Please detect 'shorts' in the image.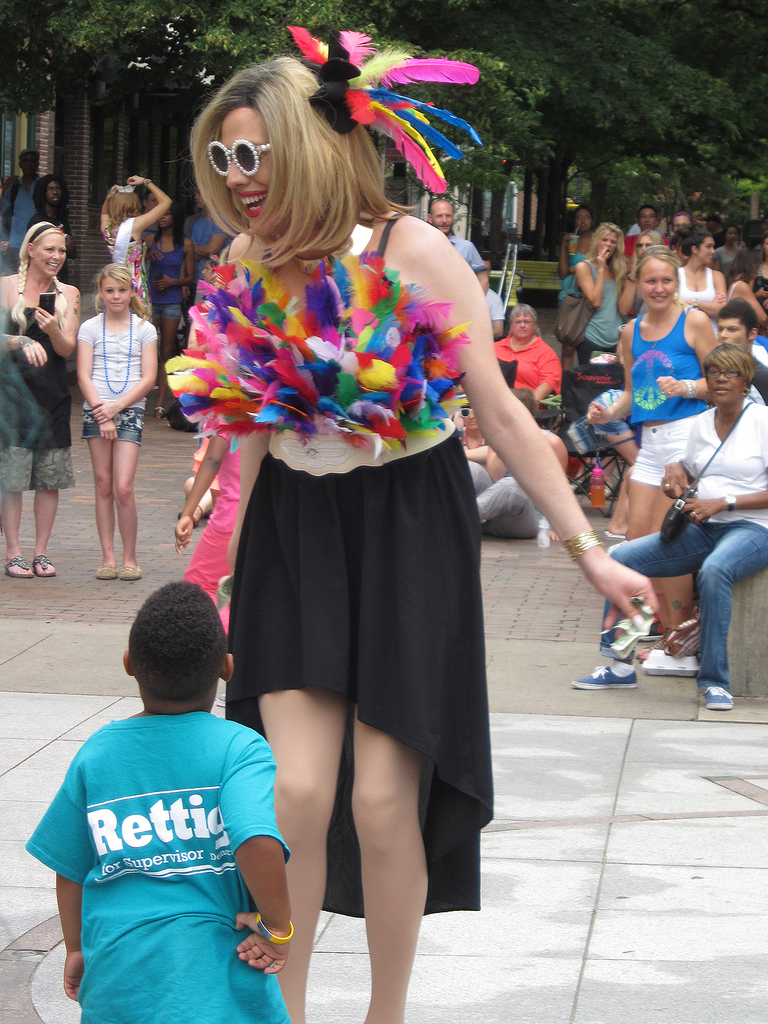
<box>145,302,191,321</box>.
